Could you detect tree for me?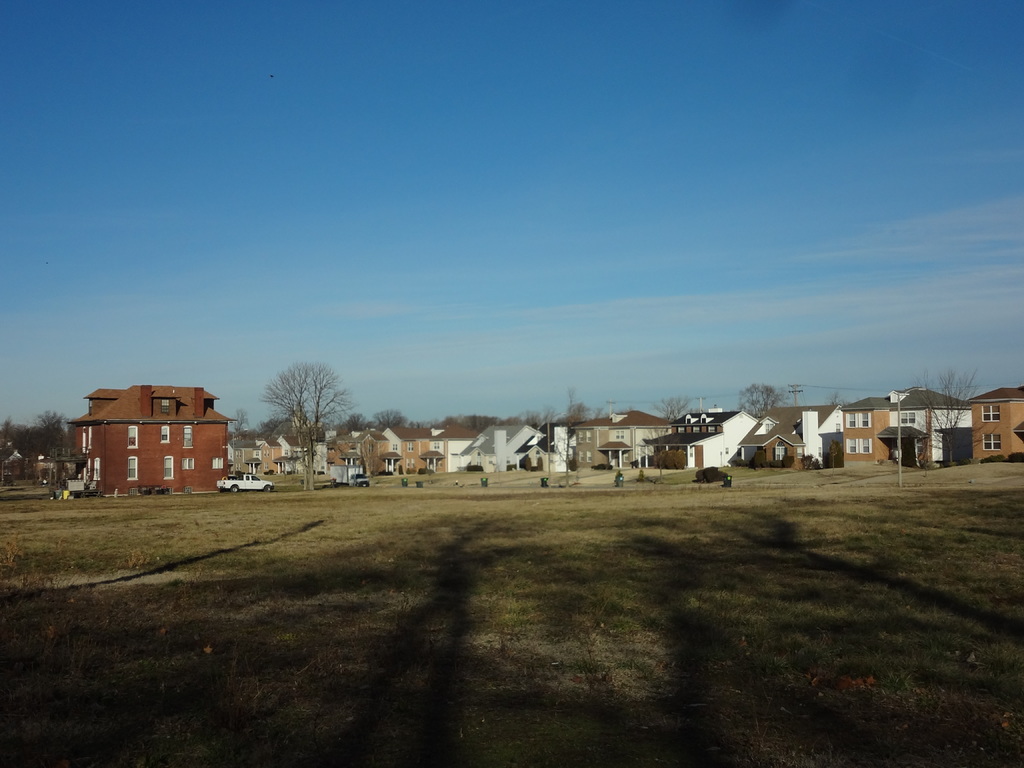
Detection result: <bbox>742, 378, 792, 424</bbox>.
